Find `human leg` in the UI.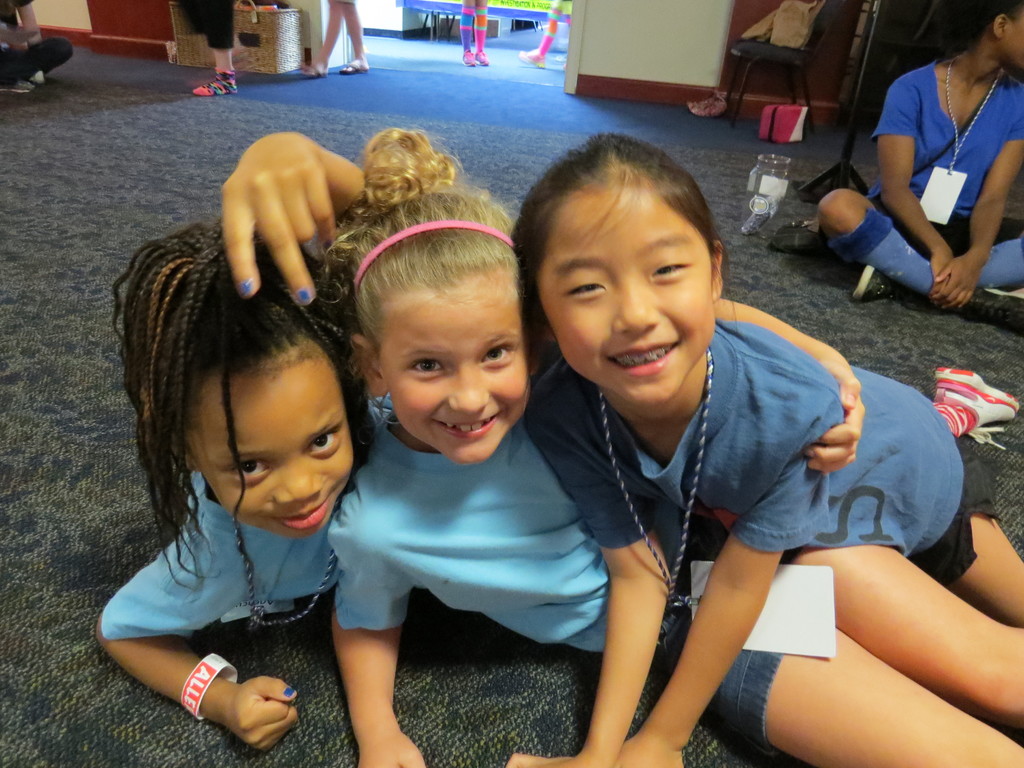
UI element at (708,628,1023,767).
